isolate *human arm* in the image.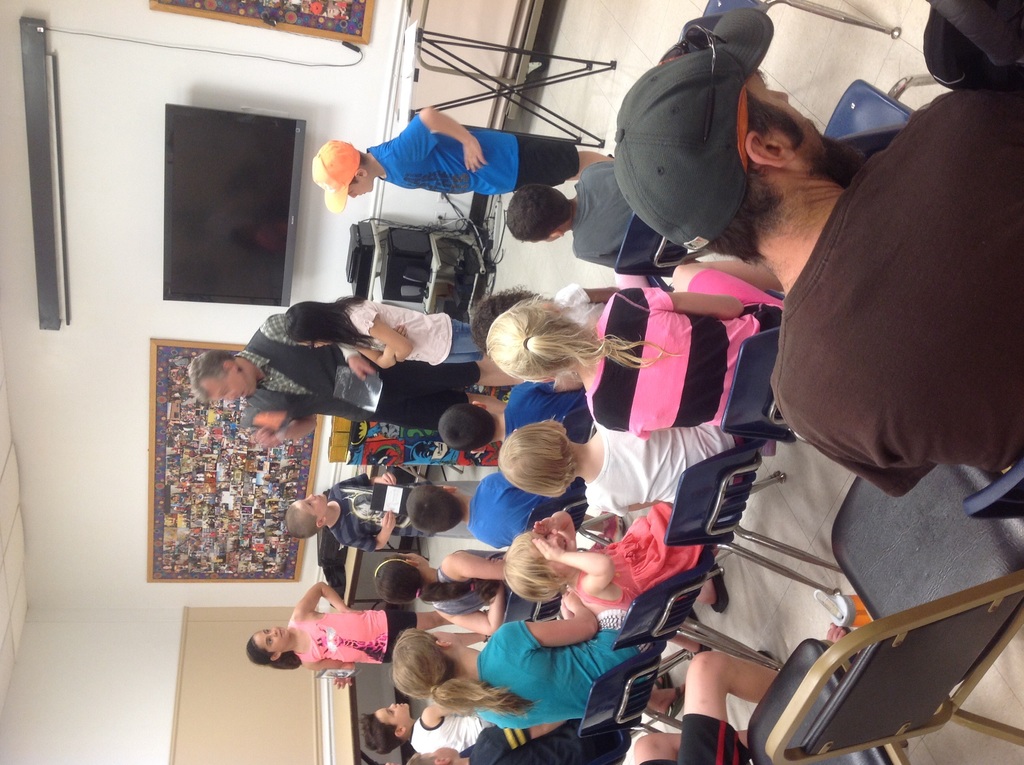
Isolated region: 359:320:408:371.
